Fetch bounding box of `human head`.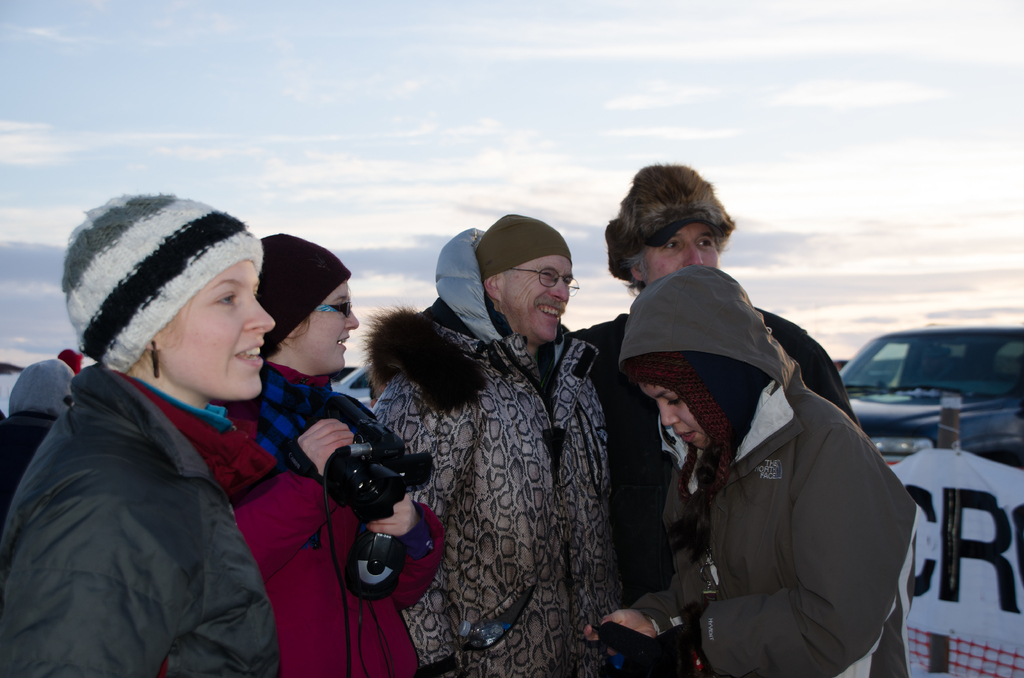
Bbox: crop(56, 205, 278, 403).
